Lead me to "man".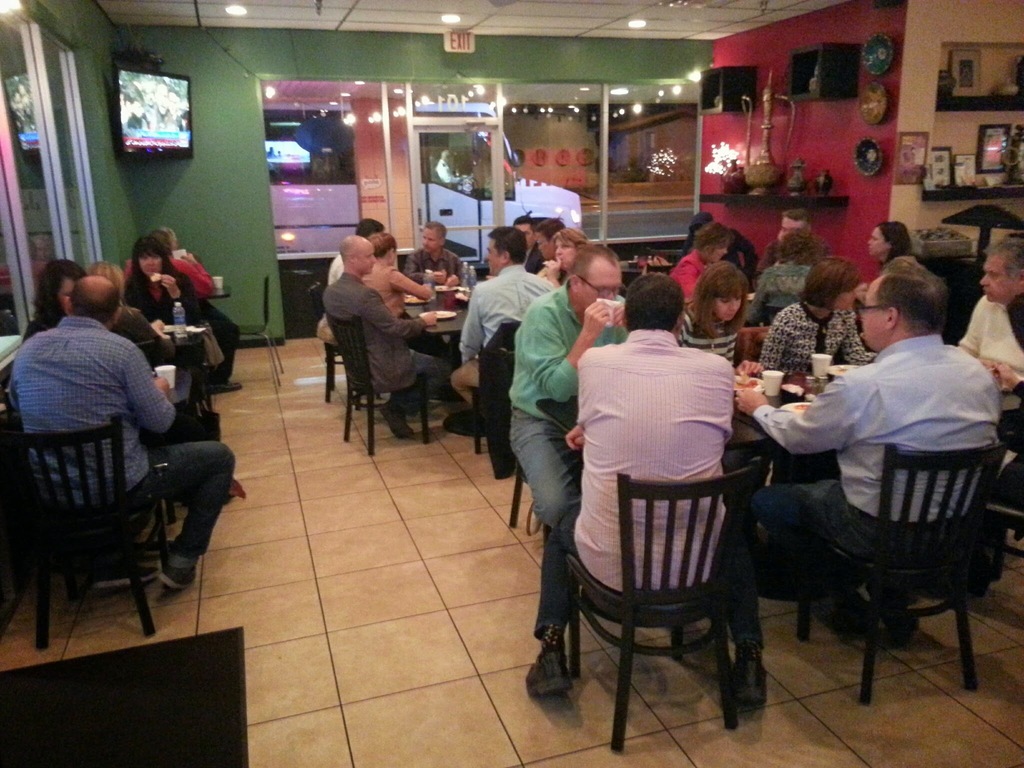
Lead to 403 217 468 284.
